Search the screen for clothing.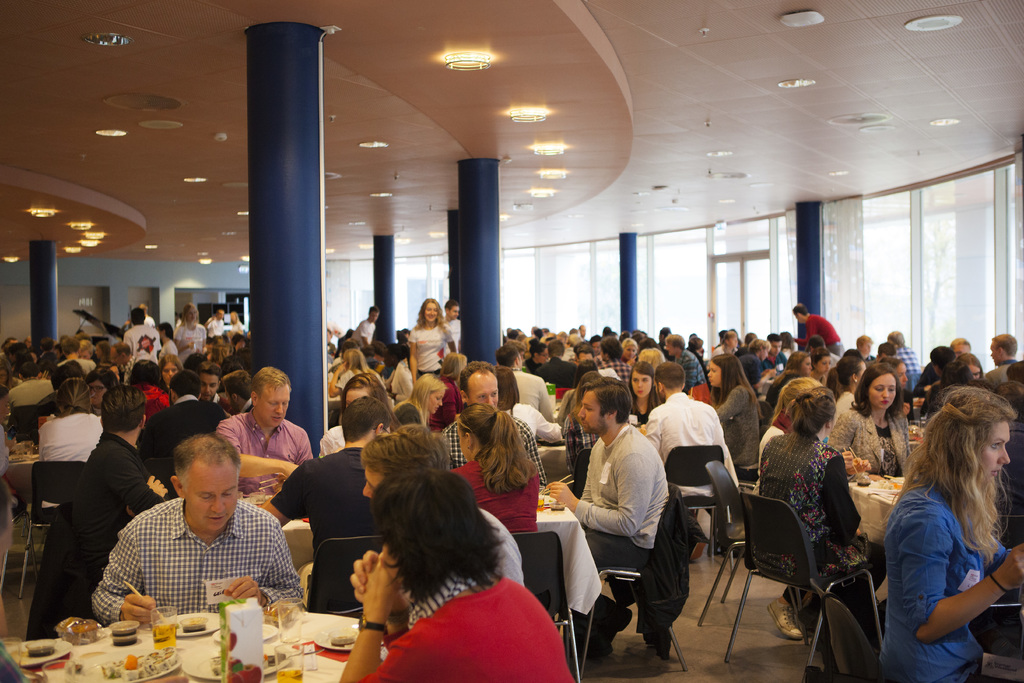
Found at {"x1": 357, "y1": 555, "x2": 586, "y2": 682}.
